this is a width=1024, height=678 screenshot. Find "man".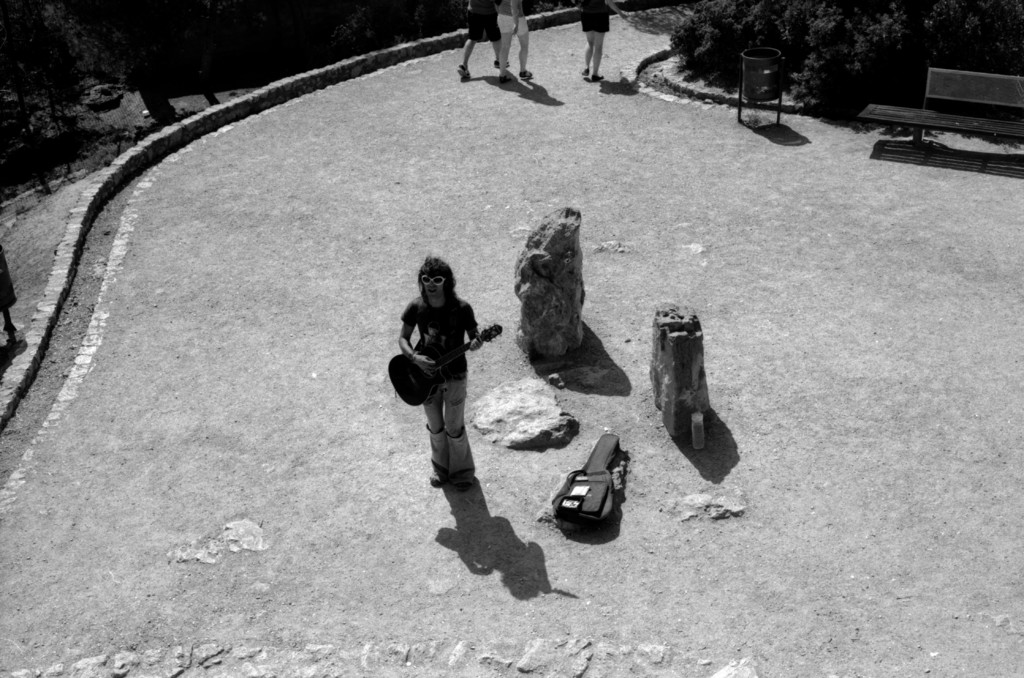
Bounding box: <box>393,251,484,498</box>.
